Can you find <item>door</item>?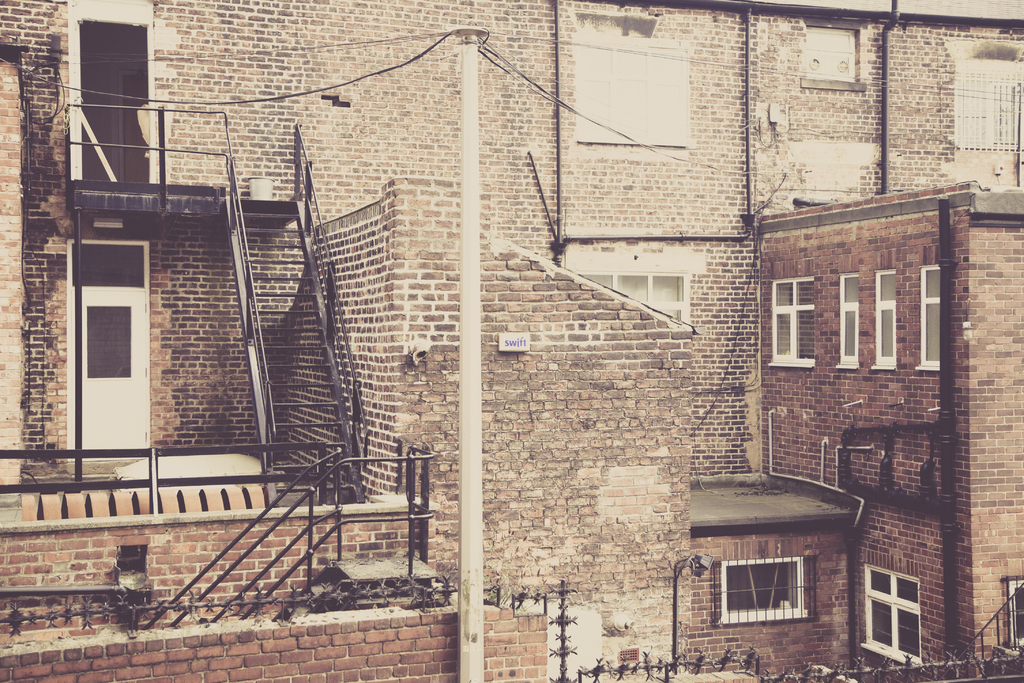
Yes, bounding box: <box>57,202,146,492</box>.
